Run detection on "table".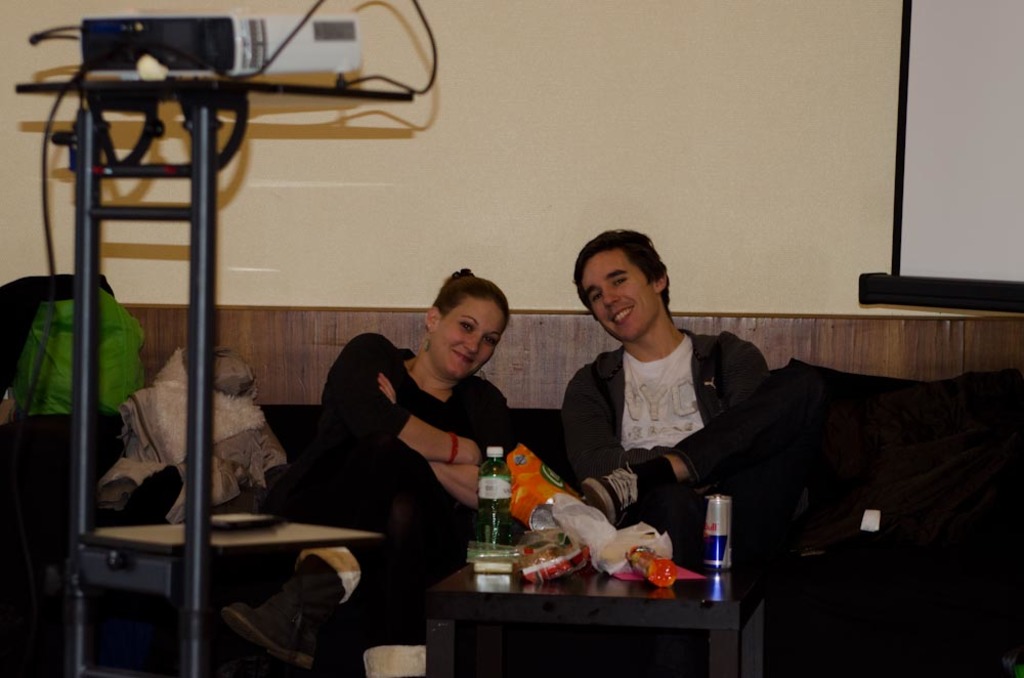
Result: l=418, t=498, r=774, b=672.
